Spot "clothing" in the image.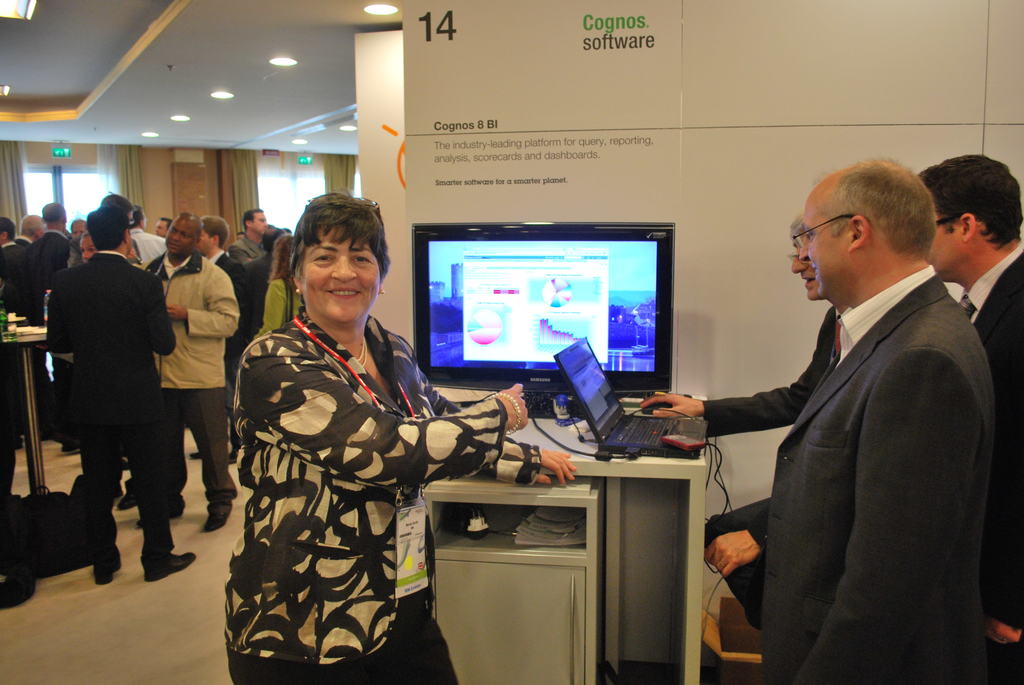
"clothing" found at <bbox>951, 239, 1023, 684</bbox>.
